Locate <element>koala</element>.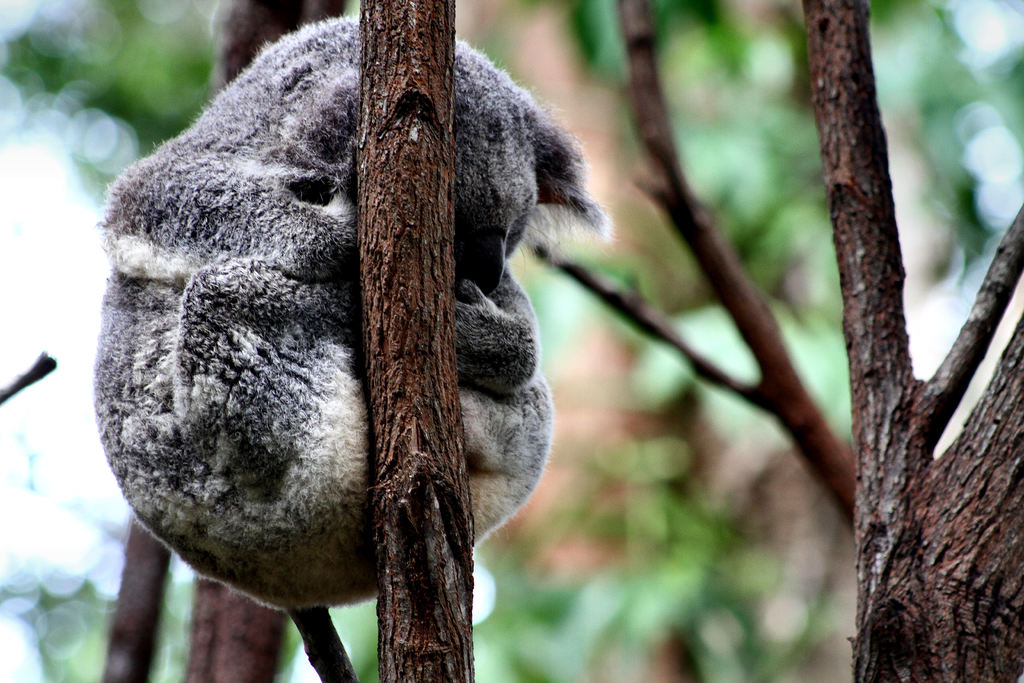
Bounding box: l=92, t=12, r=616, b=607.
